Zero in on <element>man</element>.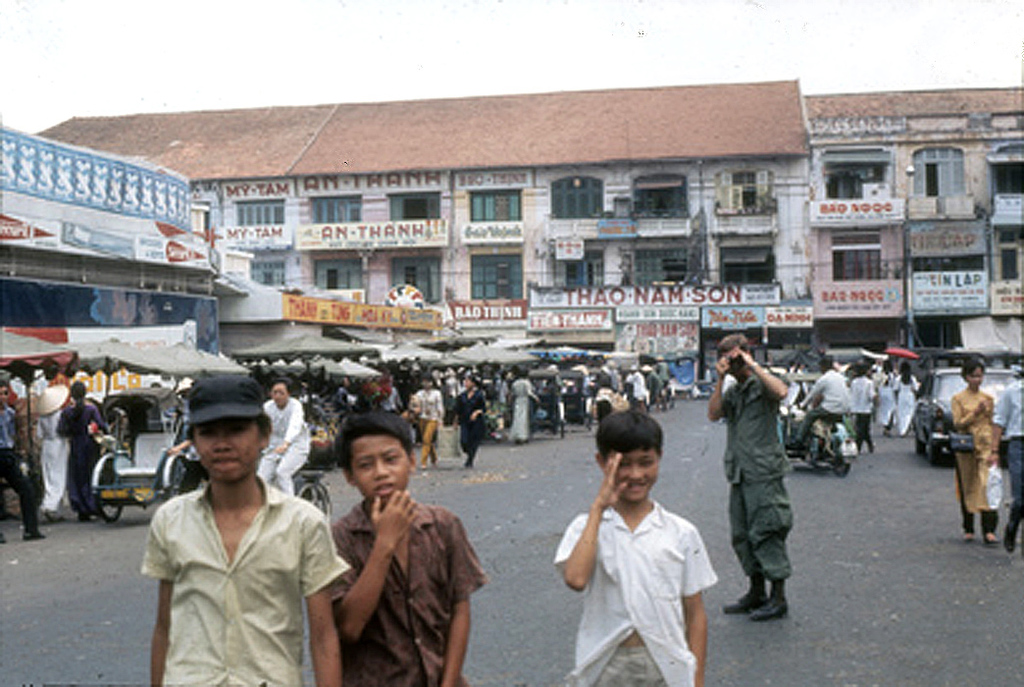
Zeroed in: [703, 330, 791, 620].
